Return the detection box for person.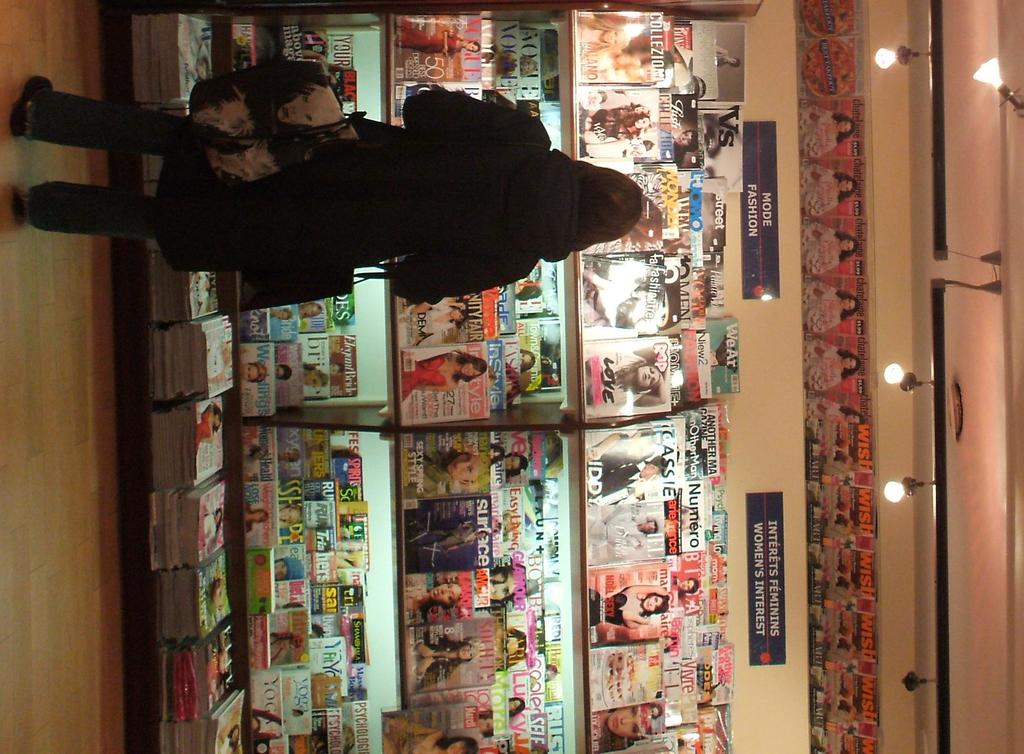
(274,561,289,579).
